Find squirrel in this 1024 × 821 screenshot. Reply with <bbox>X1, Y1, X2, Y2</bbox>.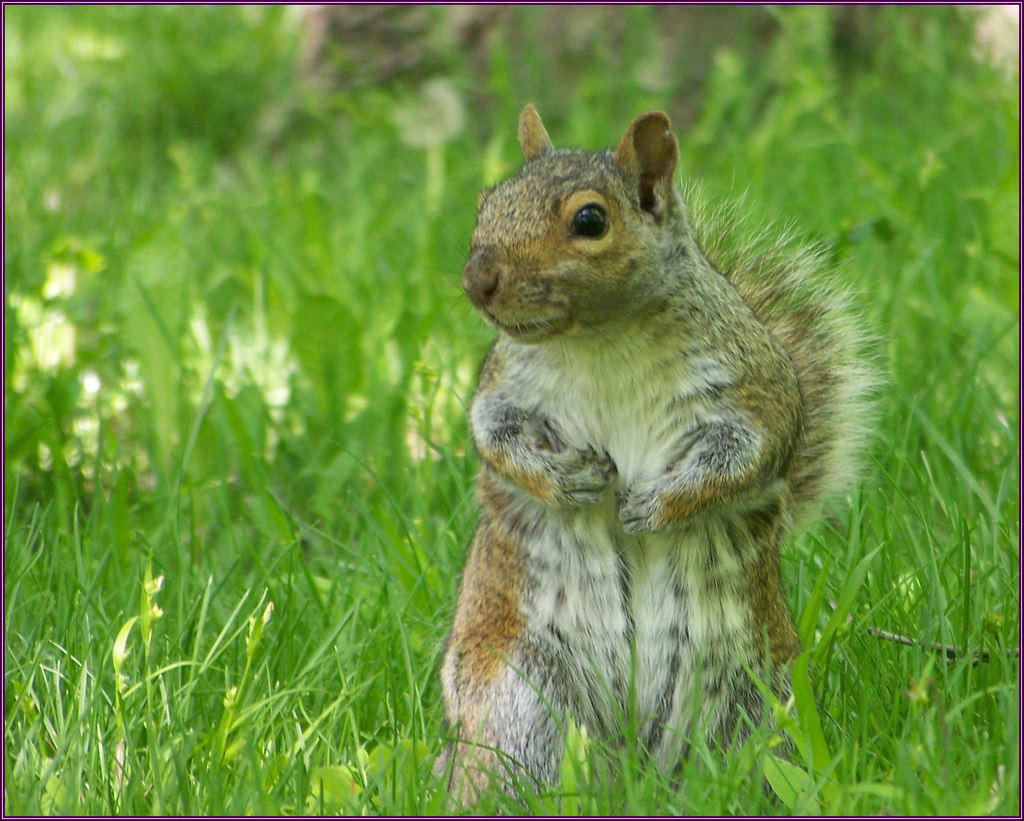
<bbox>434, 96, 884, 807</bbox>.
